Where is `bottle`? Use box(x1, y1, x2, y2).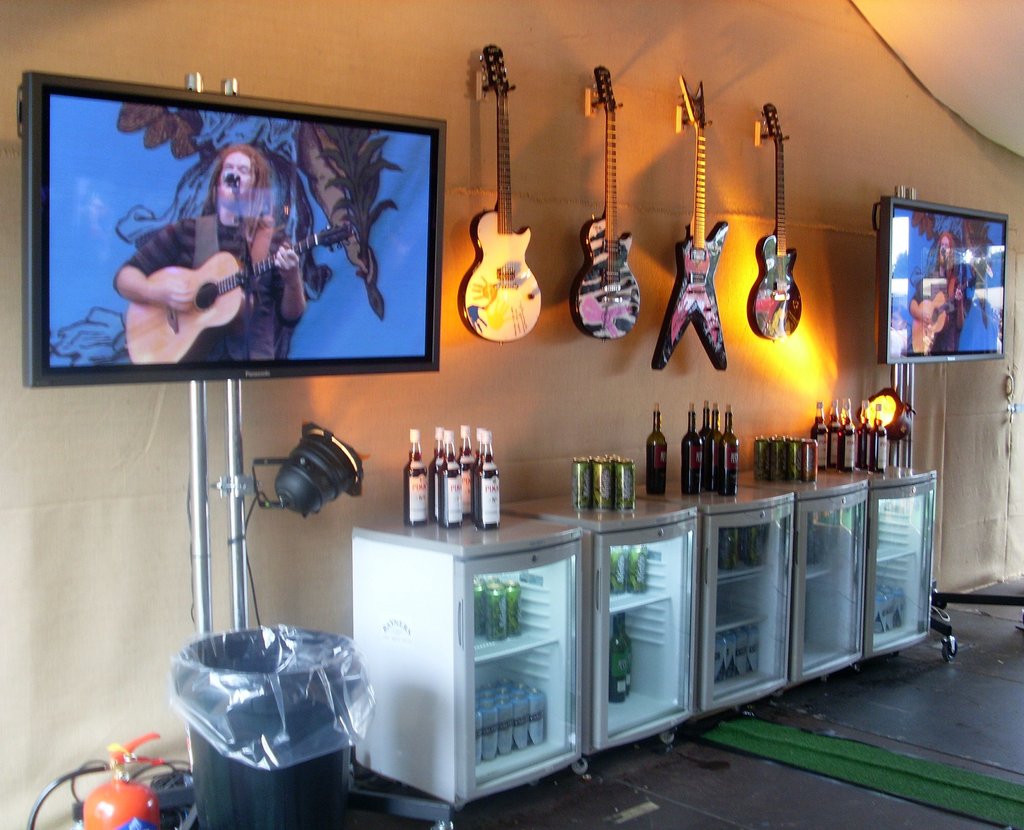
box(855, 396, 872, 468).
